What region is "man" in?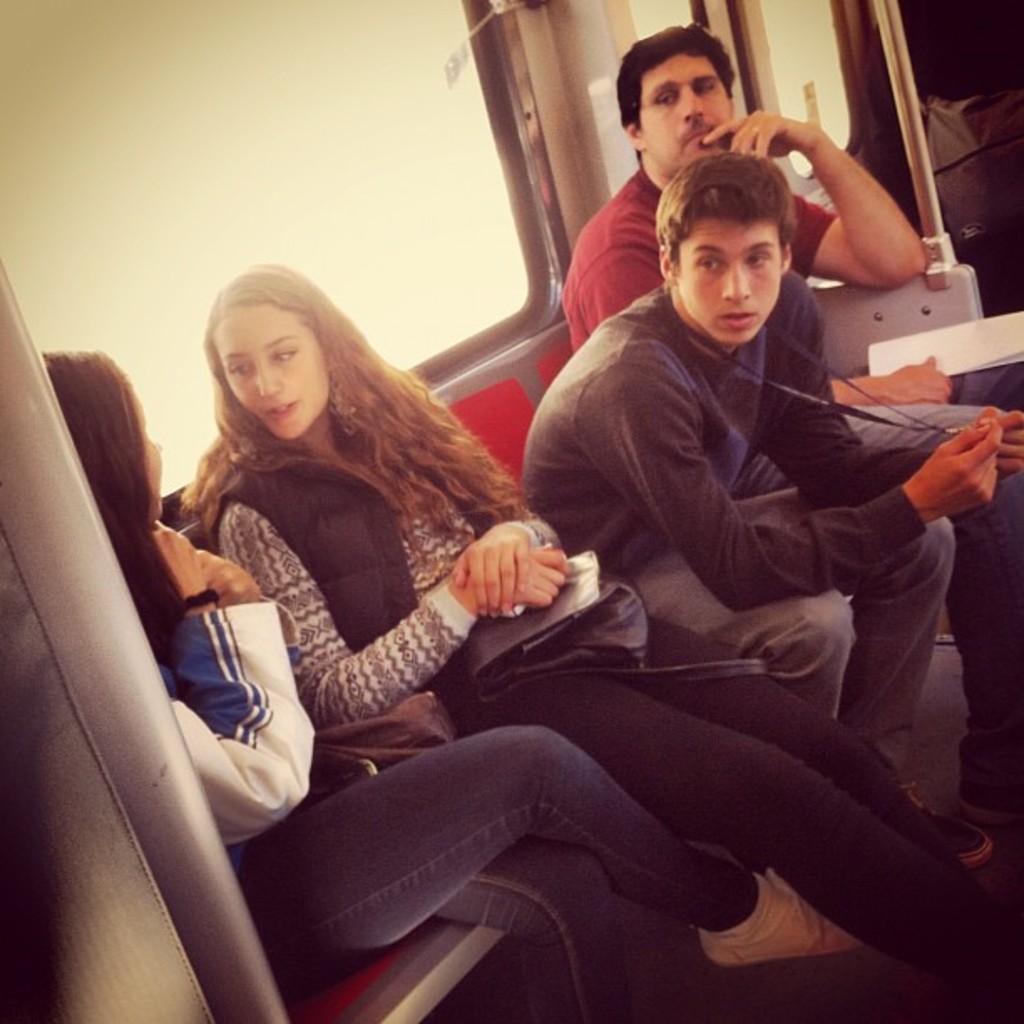
[554,23,1022,850].
